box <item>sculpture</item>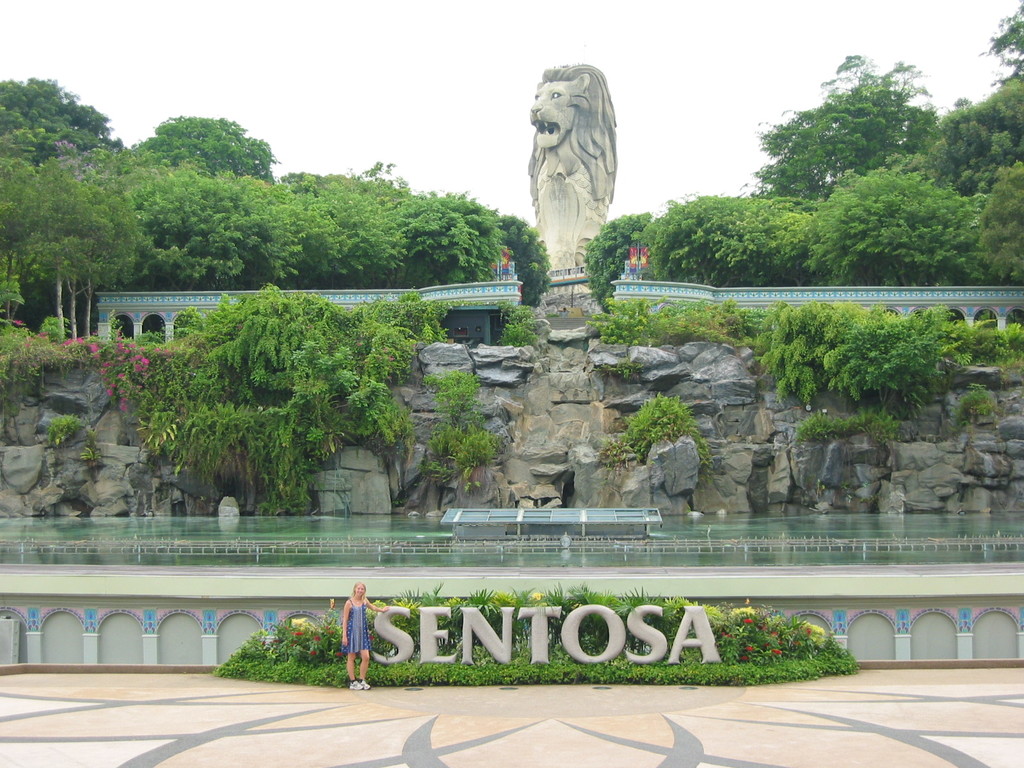
detection(520, 56, 622, 342)
